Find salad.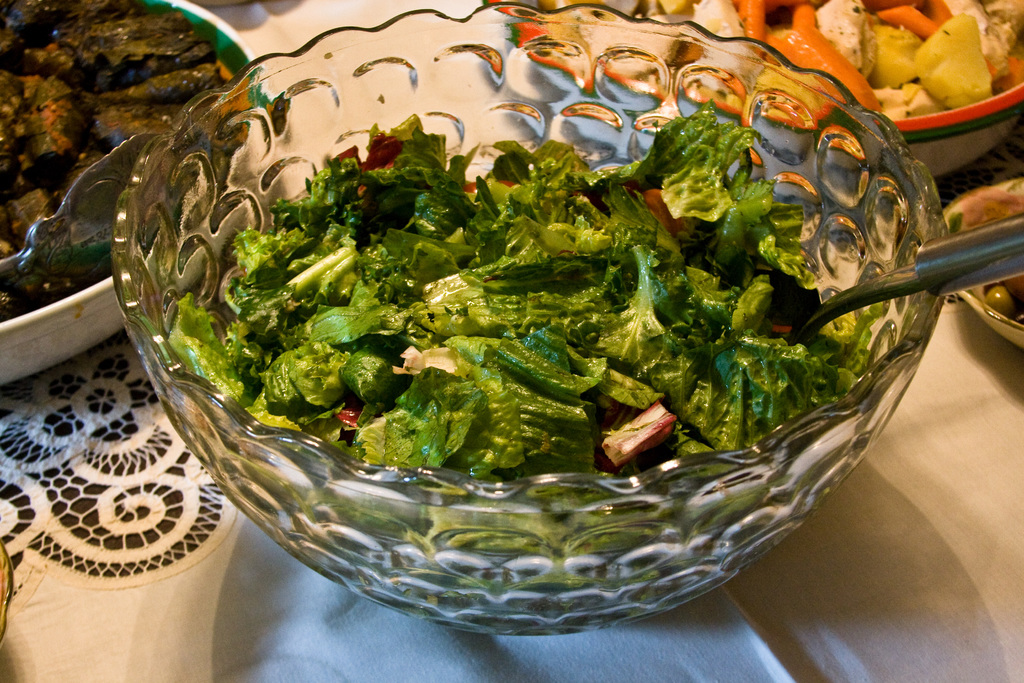
588/0/1023/115.
